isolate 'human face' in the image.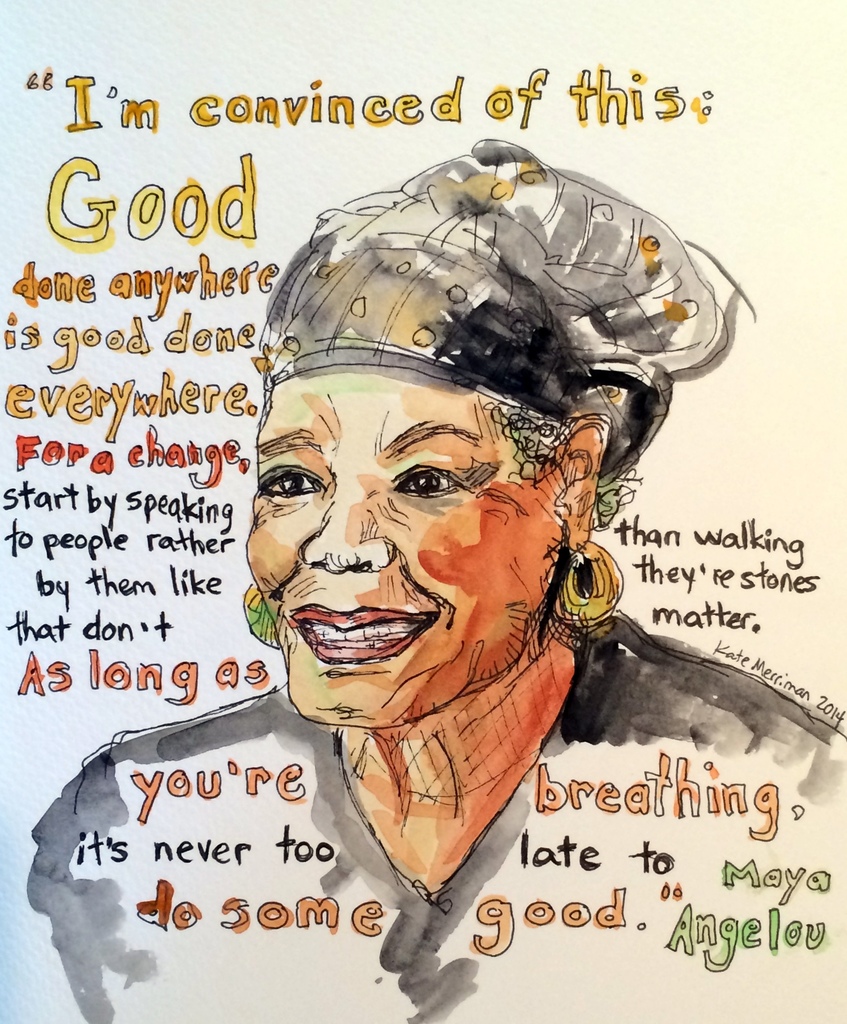
Isolated region: x1=241 y1=362 x2=566 y2=722.
